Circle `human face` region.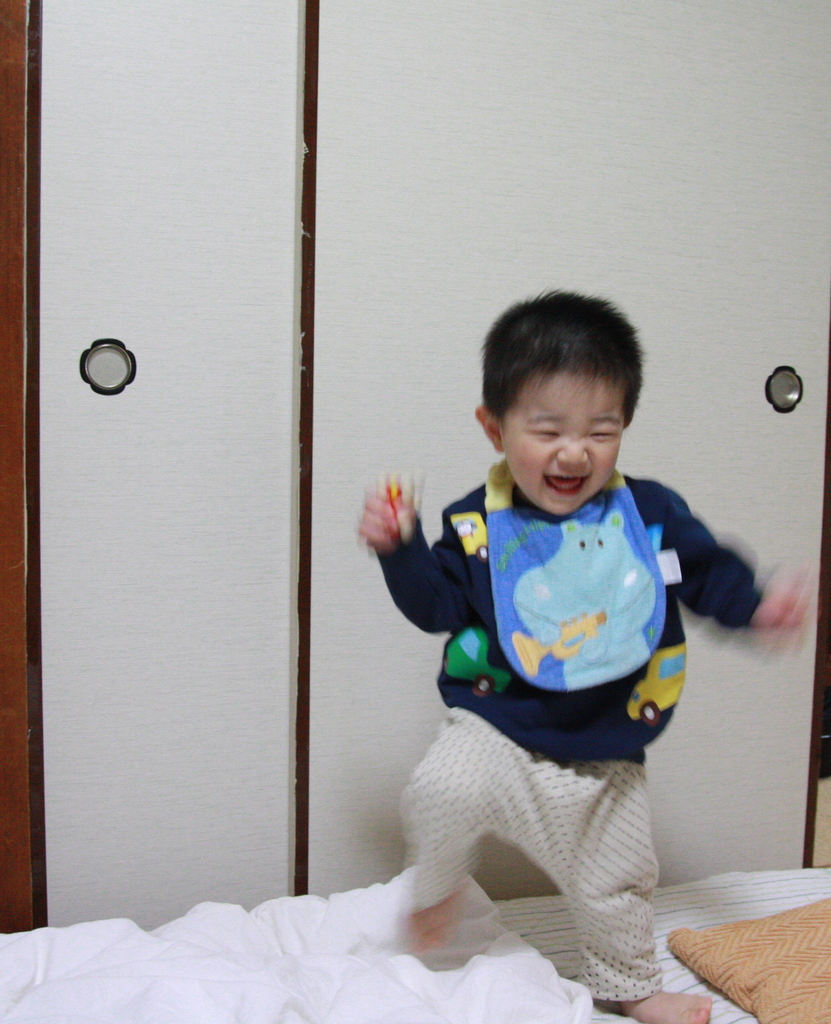
Region: {"x1": 503, "y1": 381, "x2": 627, "y2": 524}.
